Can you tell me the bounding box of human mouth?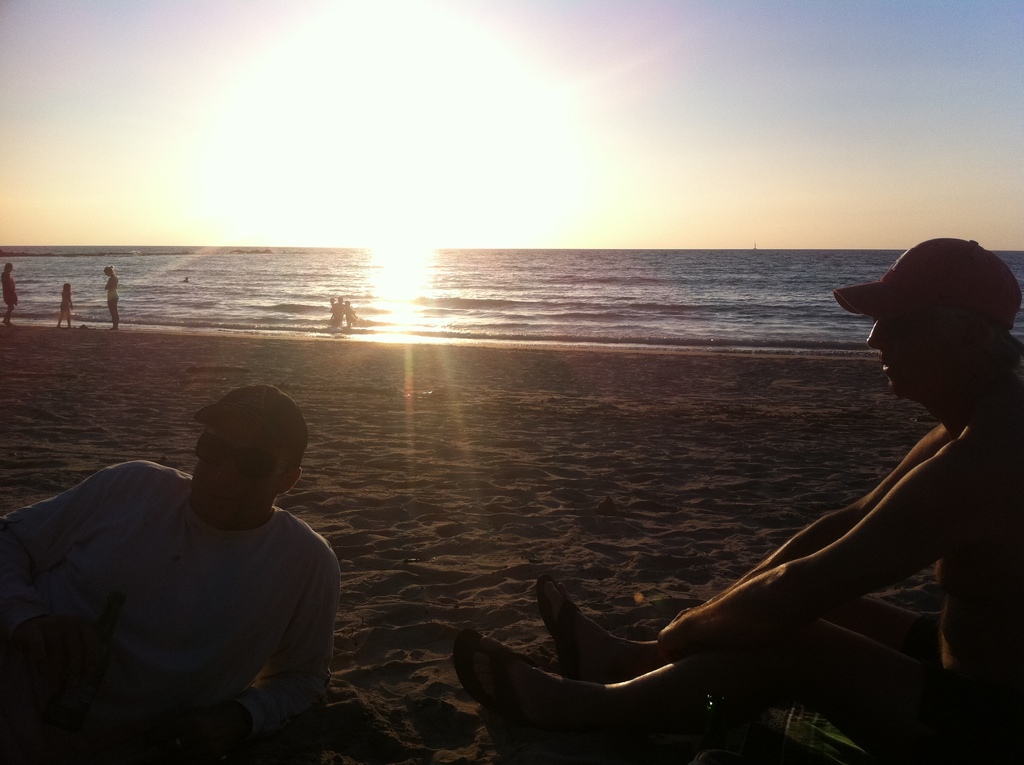
875,358,900,369.
